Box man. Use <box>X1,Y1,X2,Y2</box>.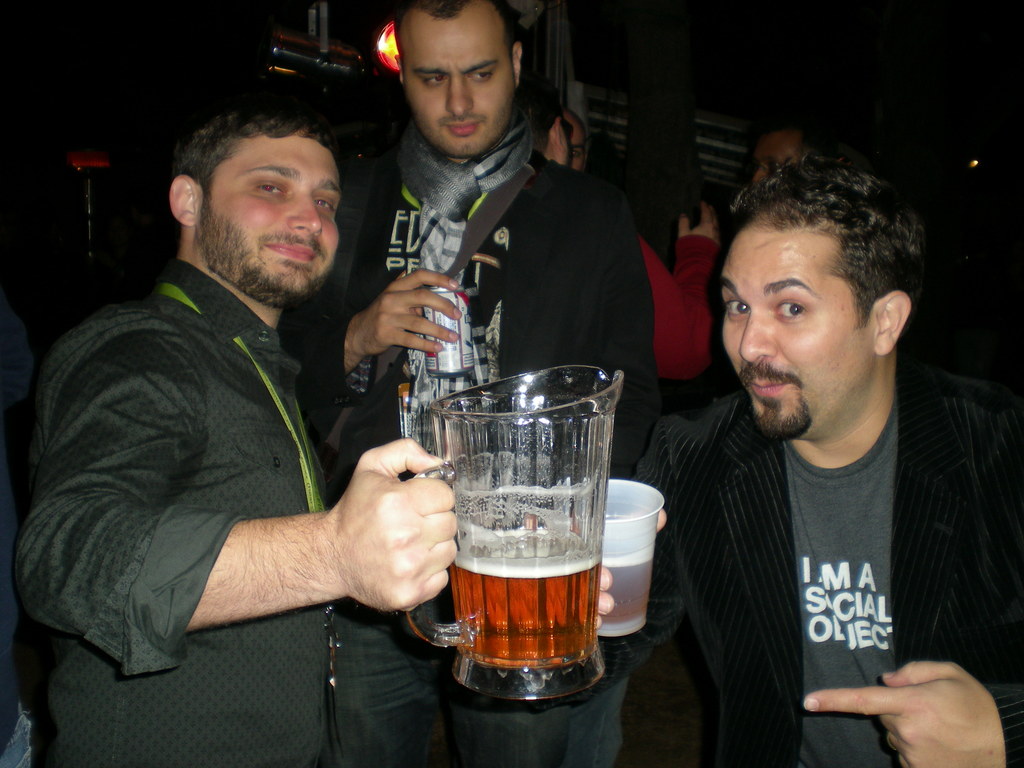
<box>536,80,720,388</box>.
